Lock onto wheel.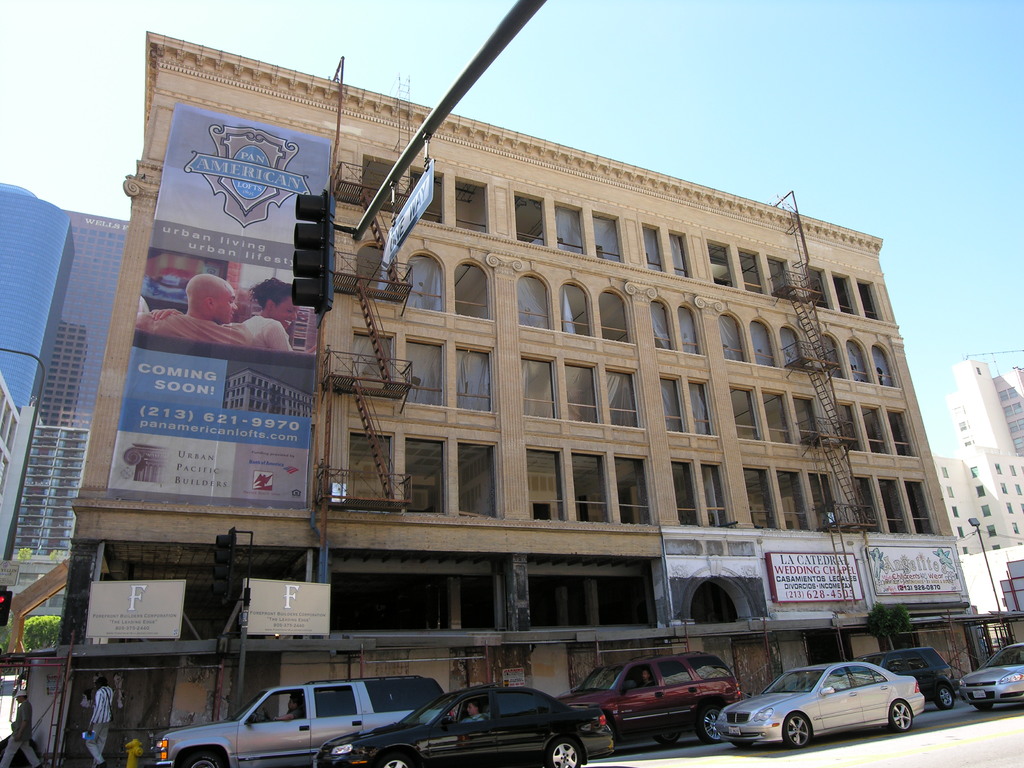
Locked: {"x1": 376, "y1": 750, "x2": 413, "y2": 767}.
